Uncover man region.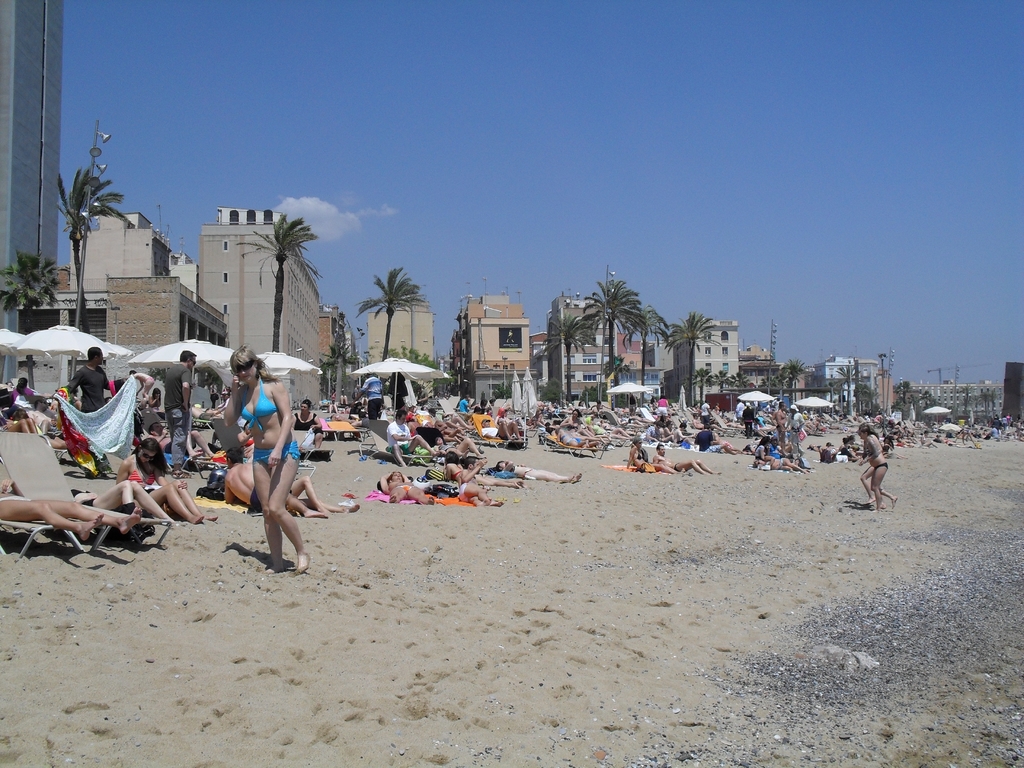
Uncovered: 733/397/747/420.
